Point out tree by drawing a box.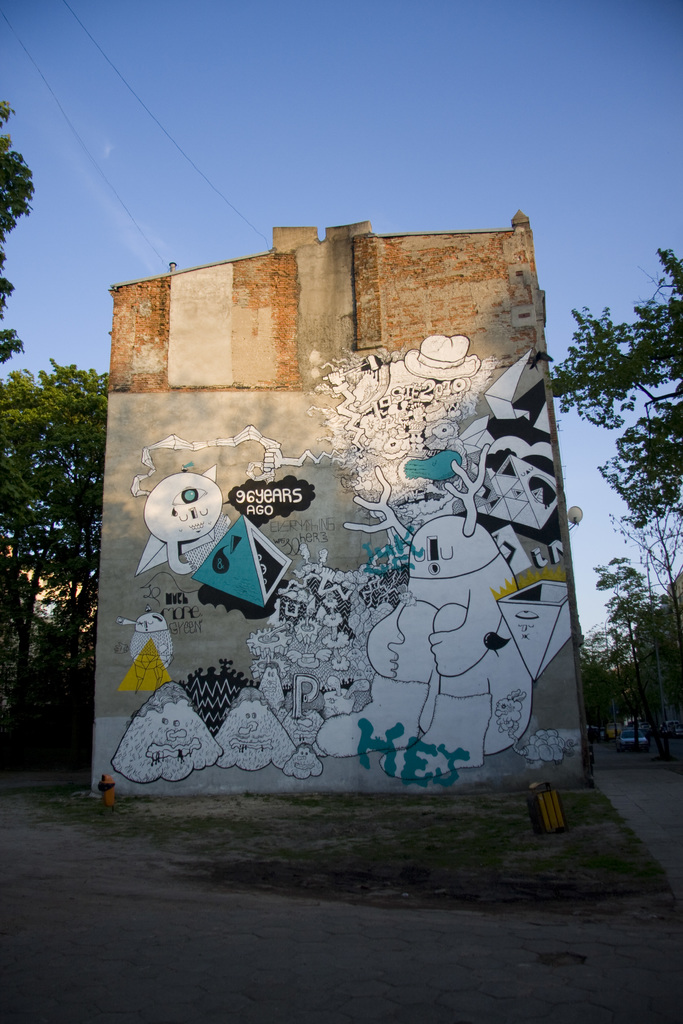
bbox(0, 360, 114, 719).
